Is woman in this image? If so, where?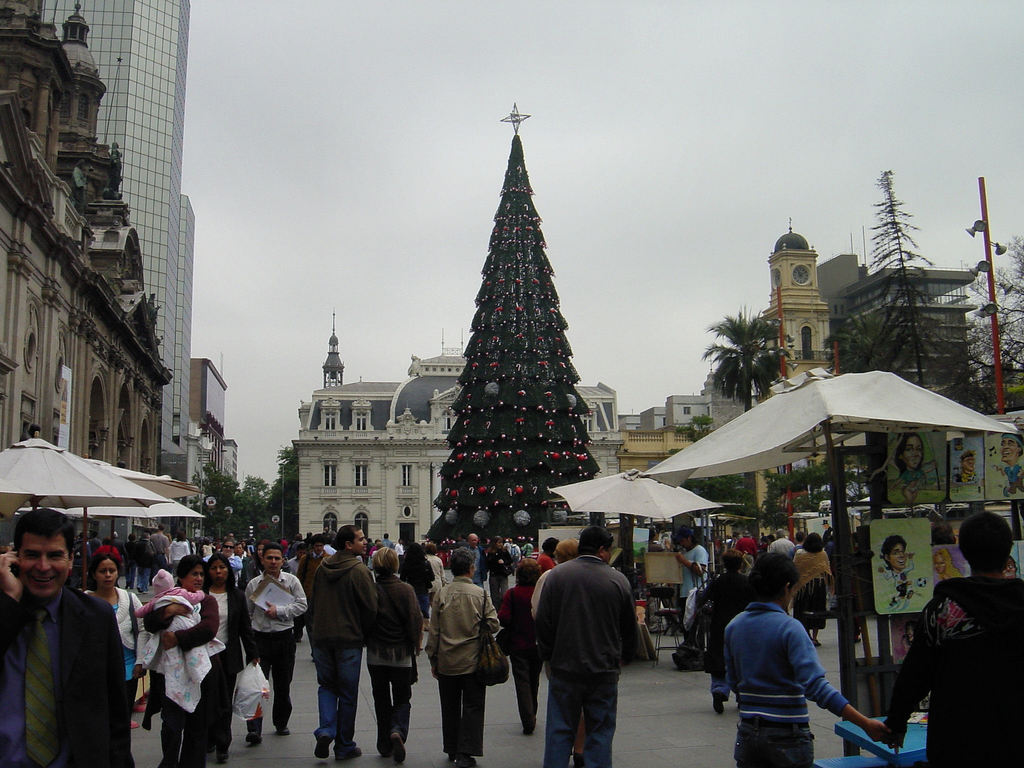
Yes, at box(495, 558, 550, 737).
